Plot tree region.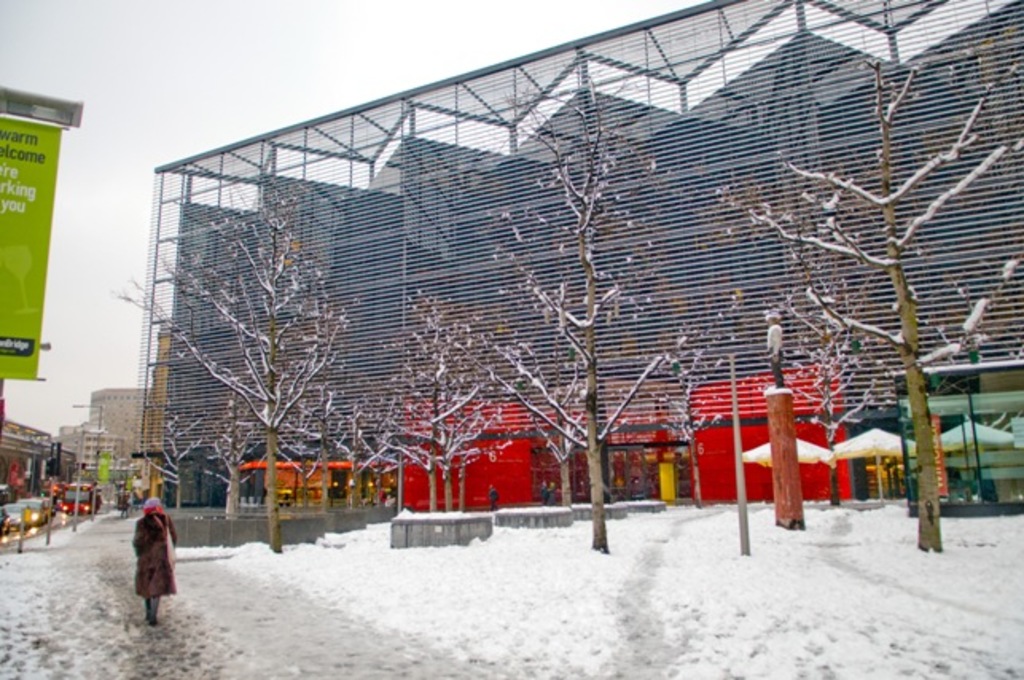
Plotted at crop(481, 73, 693, 557).
